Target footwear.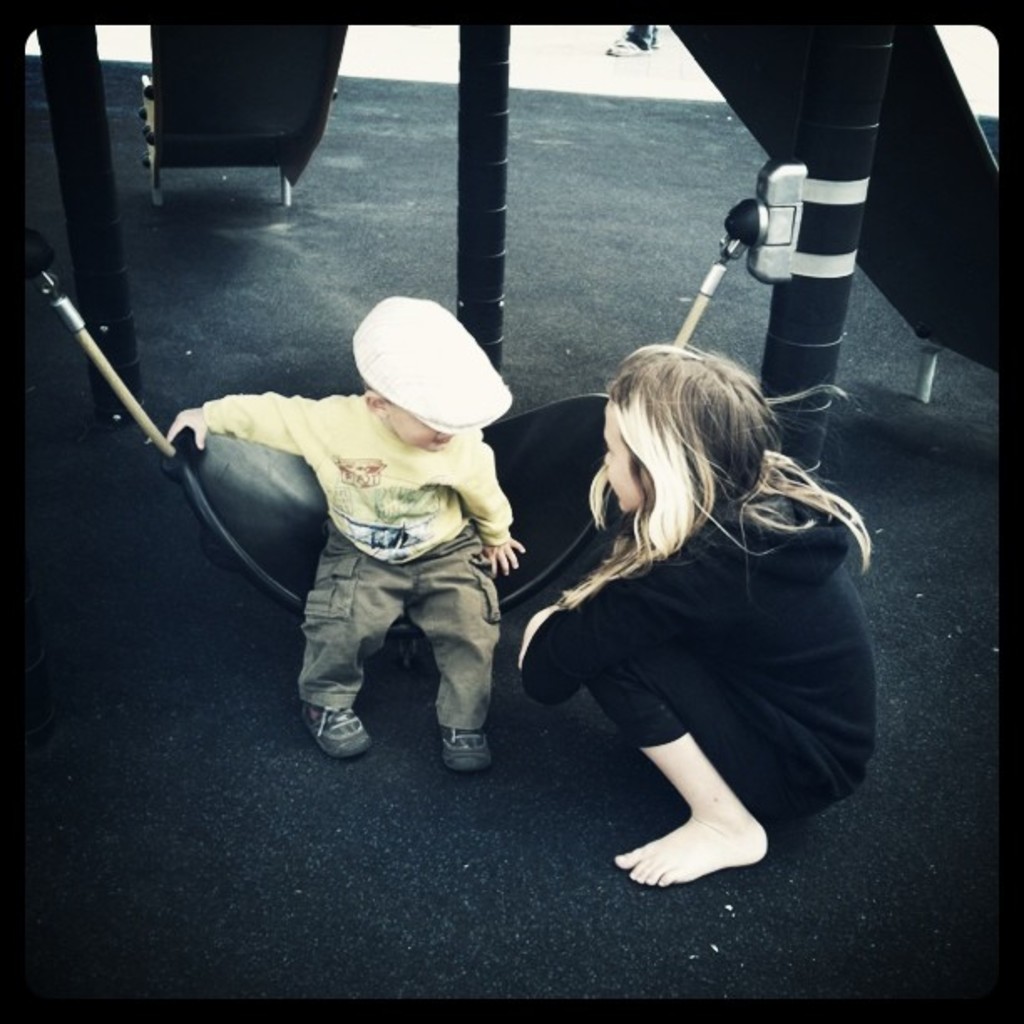
Target region: (432, 726, 487, 773).
